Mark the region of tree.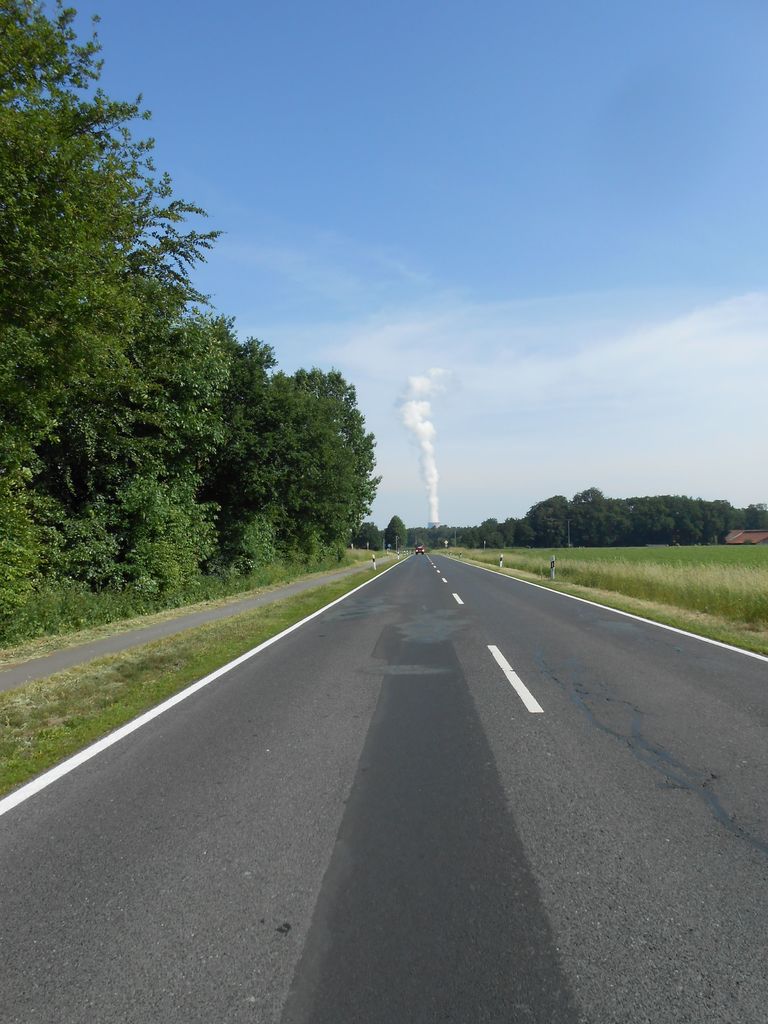
Region: (x1=572, y1=485, x2=606, y2=506).
